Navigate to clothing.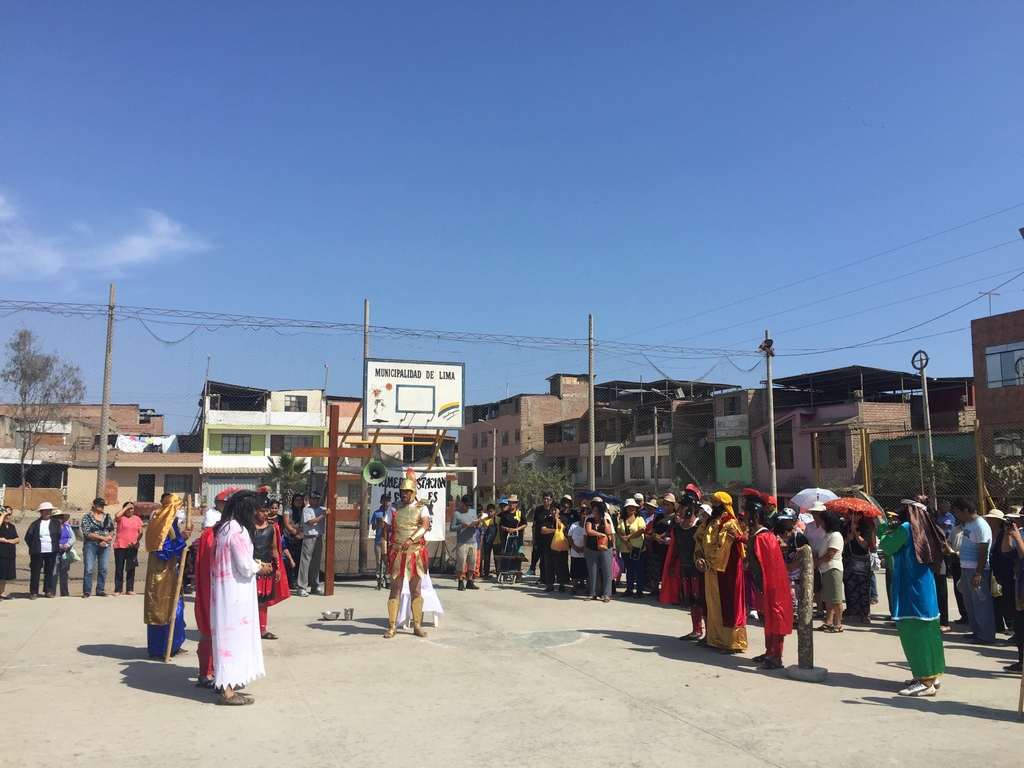
Navigation target: [x1=881, y1=499, x2=952, y2=677].
